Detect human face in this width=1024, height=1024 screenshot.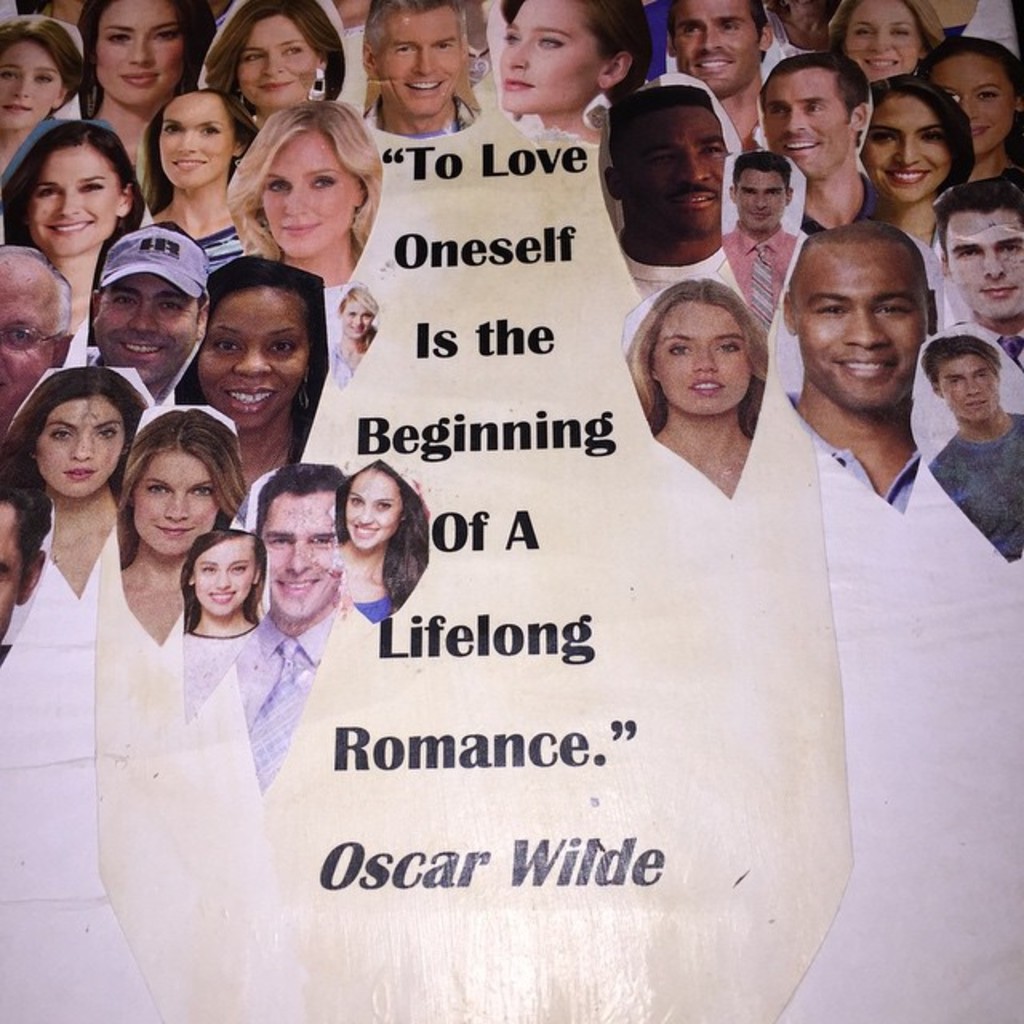
Detection: 0/278/50/435.
